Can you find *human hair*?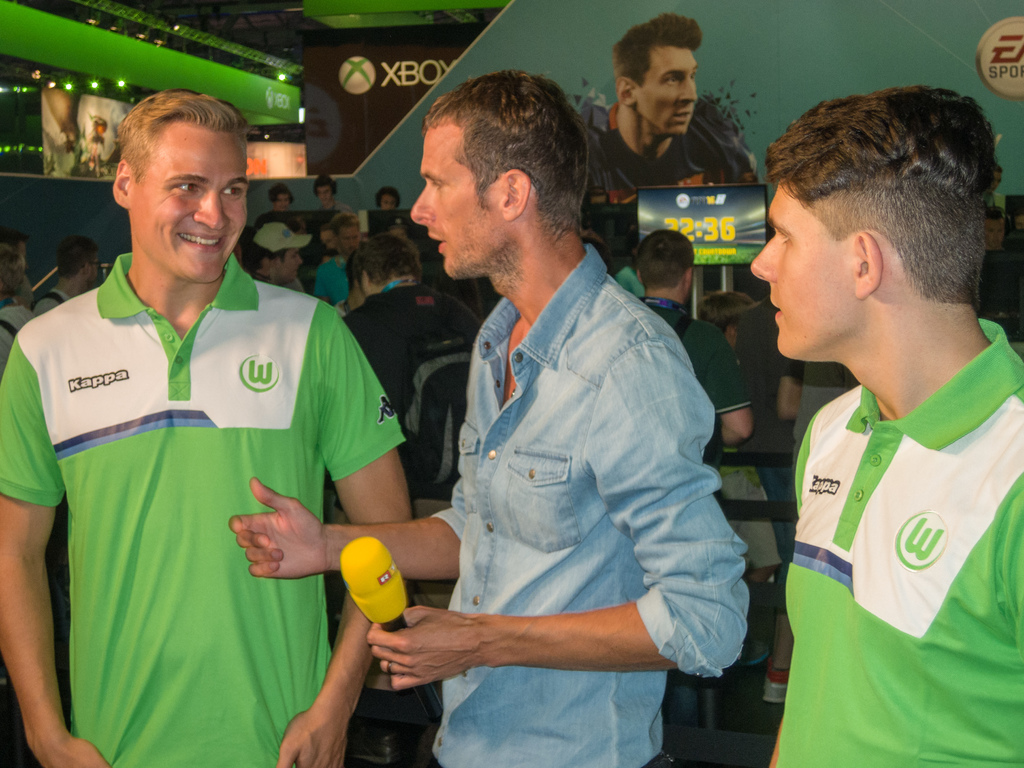
Yes, bounding box: <region>58, 234, 100, 278</region>.
